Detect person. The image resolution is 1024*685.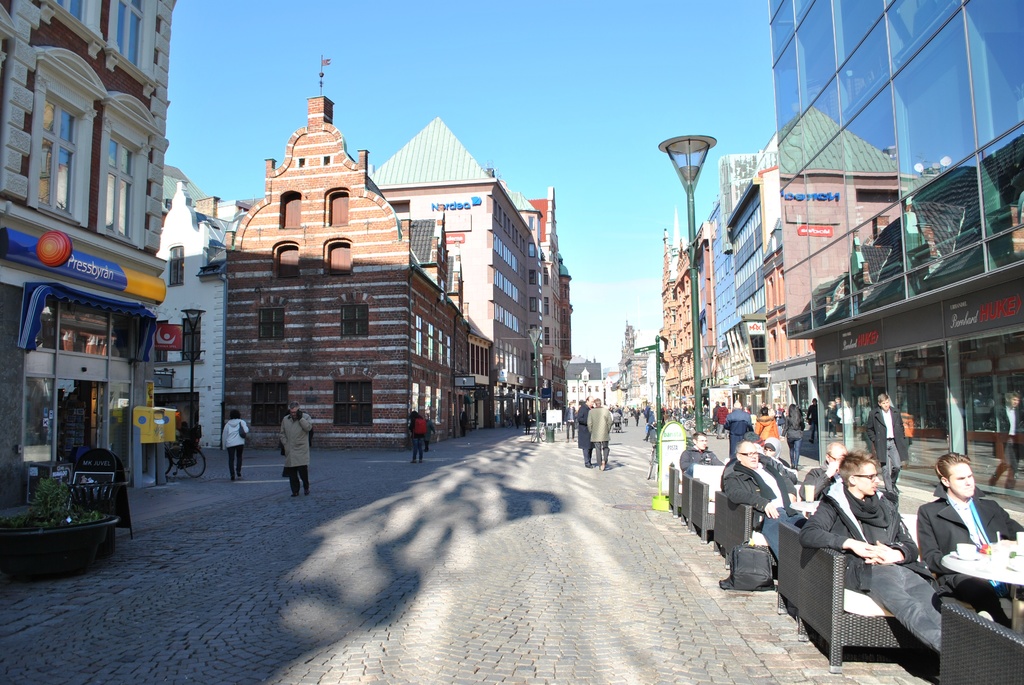
710/401/720/427.
